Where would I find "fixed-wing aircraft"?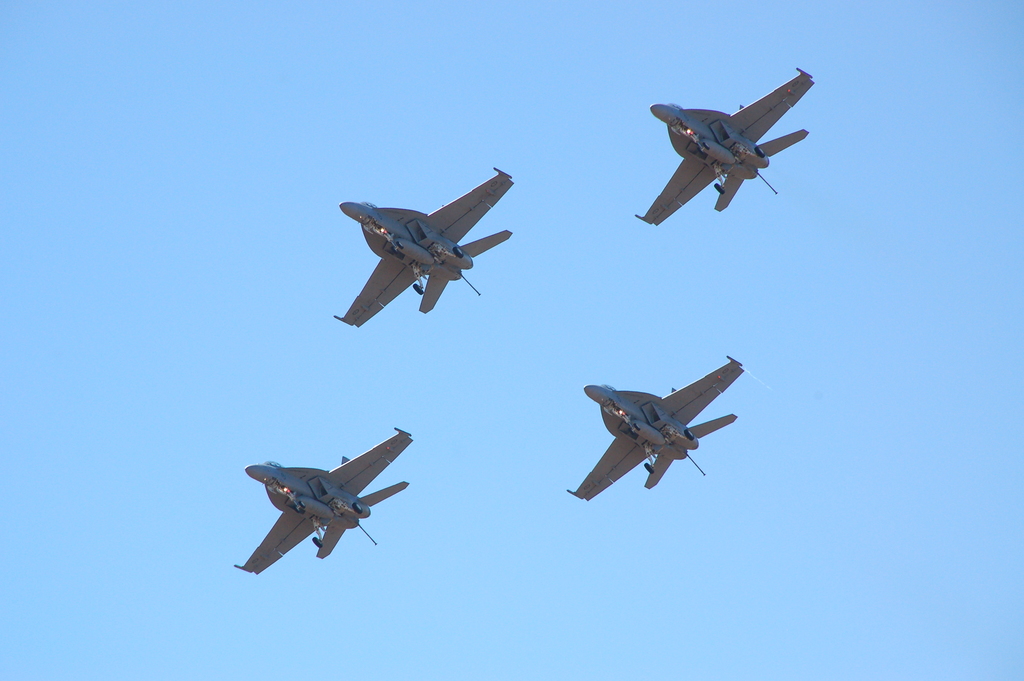
At bbox=(566, 357, 746, 503).
